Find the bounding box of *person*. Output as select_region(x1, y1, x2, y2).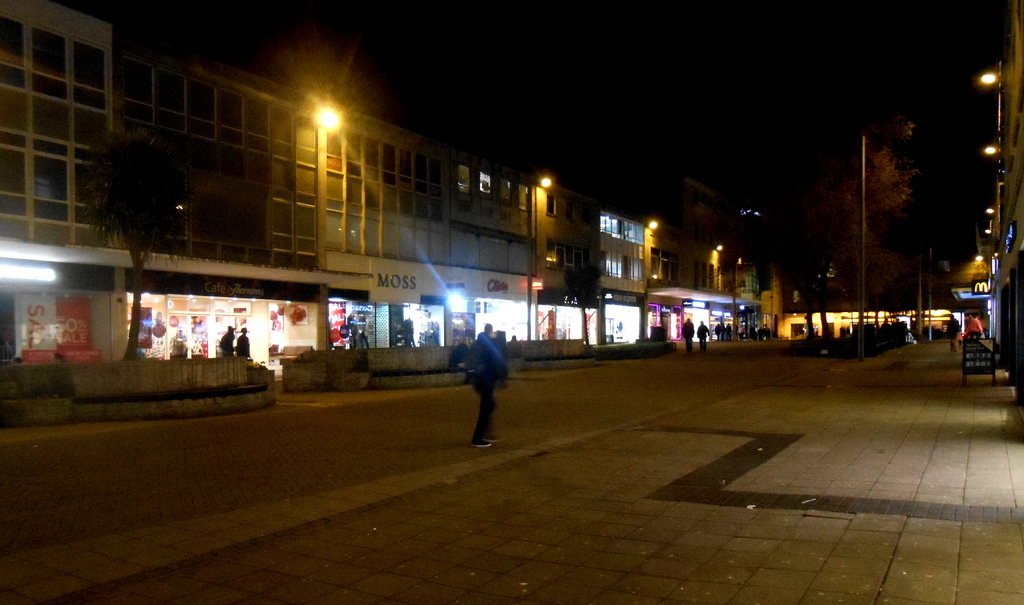
select_region(221, 322, 237, 358).
